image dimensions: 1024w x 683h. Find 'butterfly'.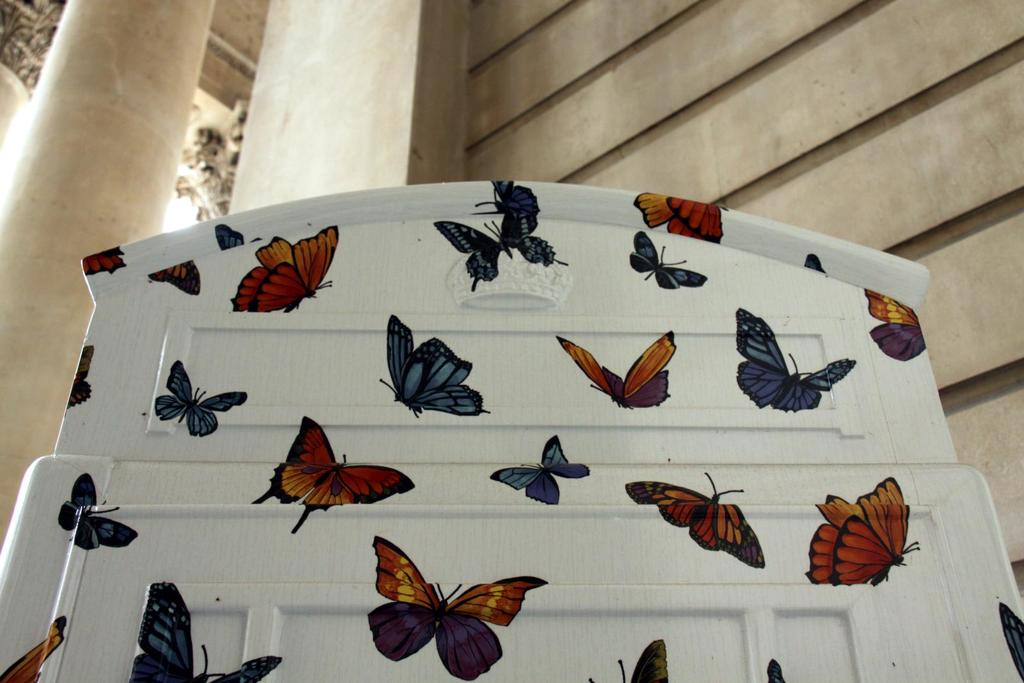
(486, 181, 539, 213).
